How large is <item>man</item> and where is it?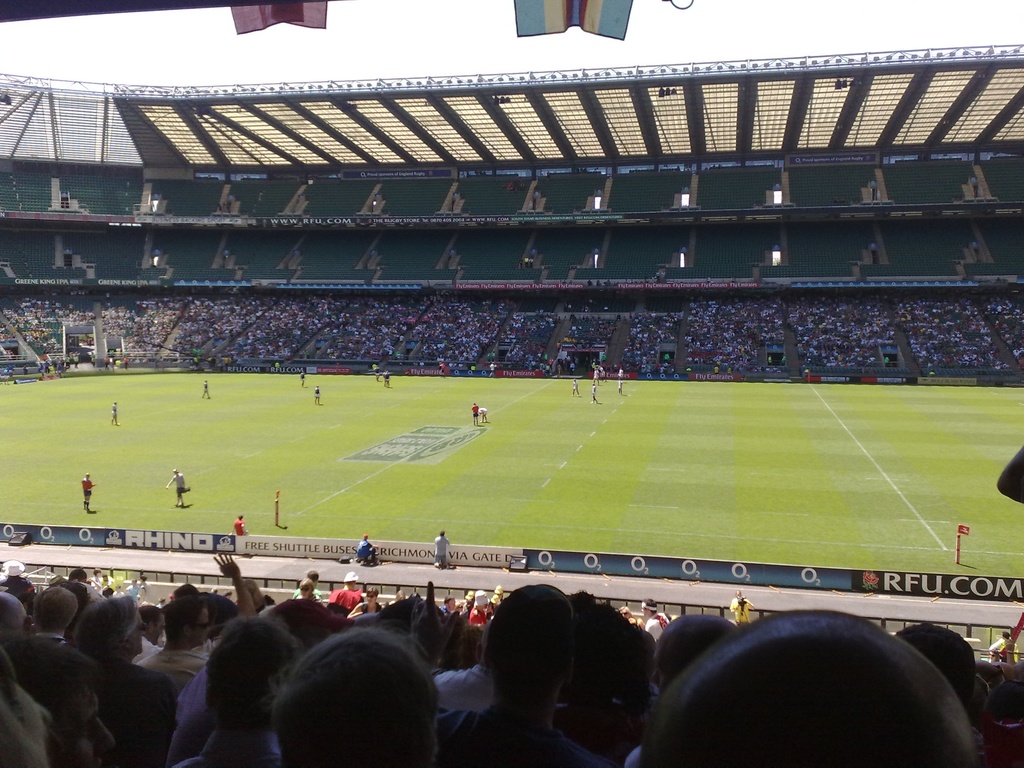
Bounding box: x1=626 y1=607 x2=755 y2=767.
